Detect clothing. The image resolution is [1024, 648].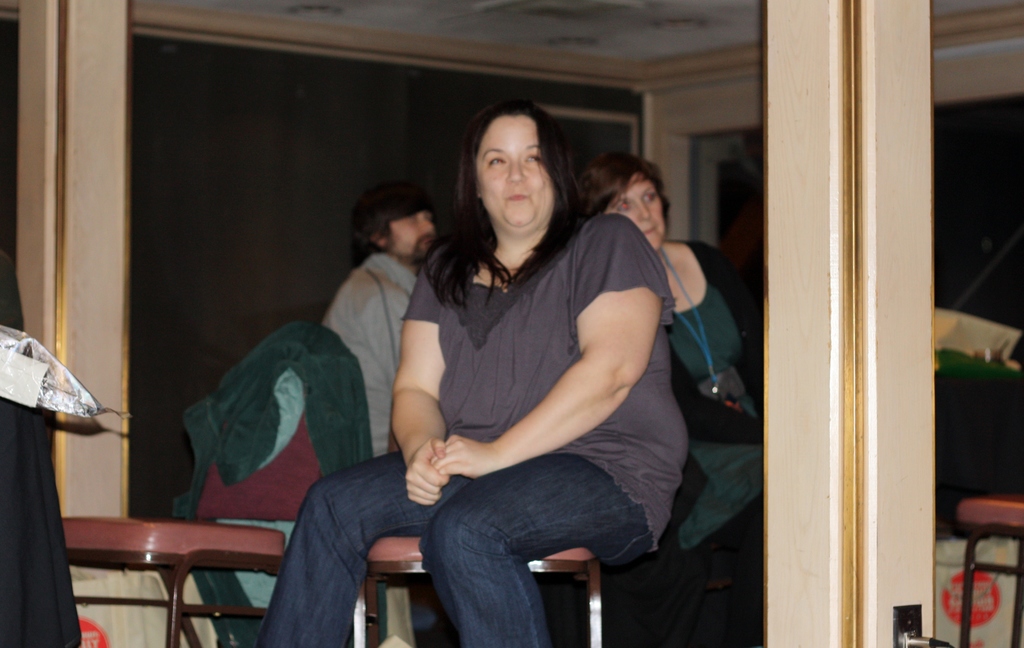
bbox=[323, 250, 456, 647].
